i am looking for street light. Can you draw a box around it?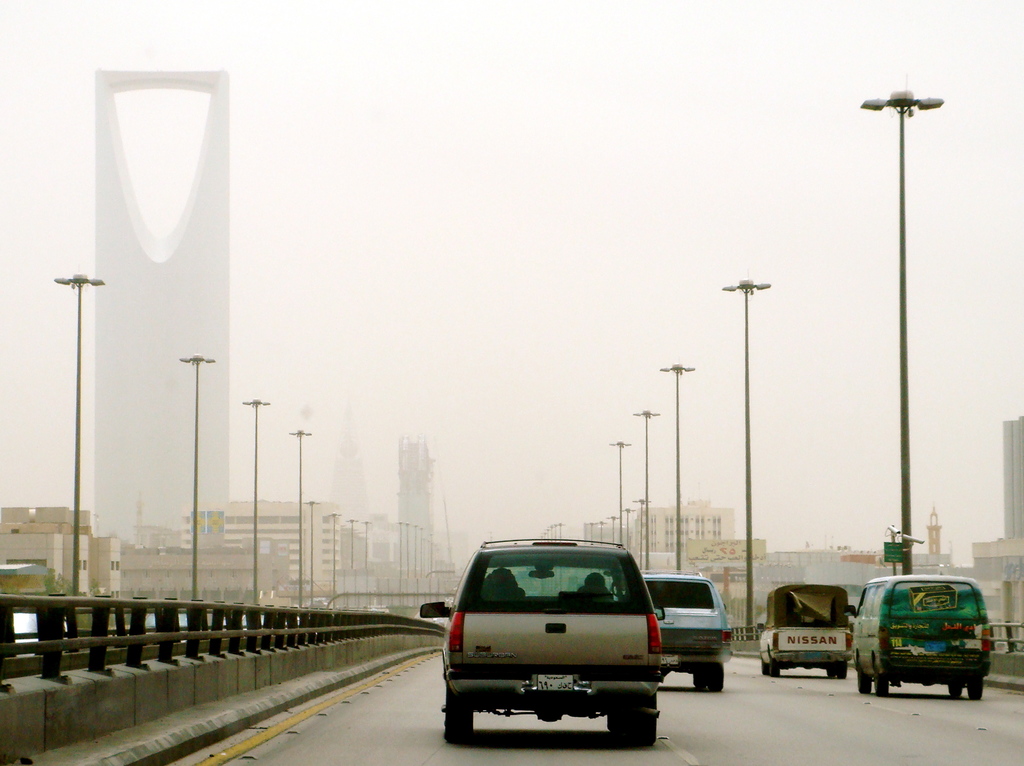
Sure, the bounding box is 861, 90, 936, 574.
